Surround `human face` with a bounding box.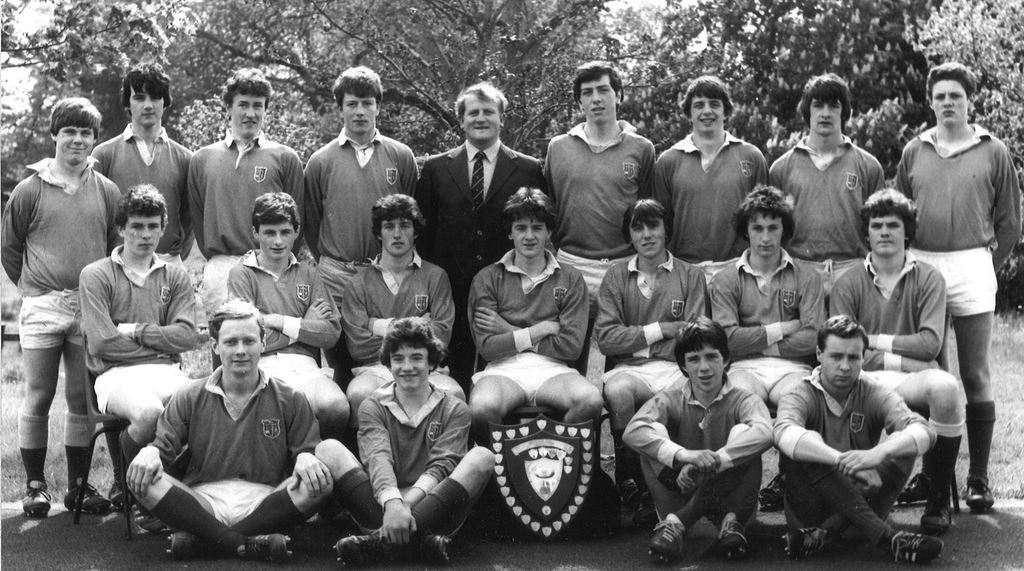
box(127, 81, 164, 124).
